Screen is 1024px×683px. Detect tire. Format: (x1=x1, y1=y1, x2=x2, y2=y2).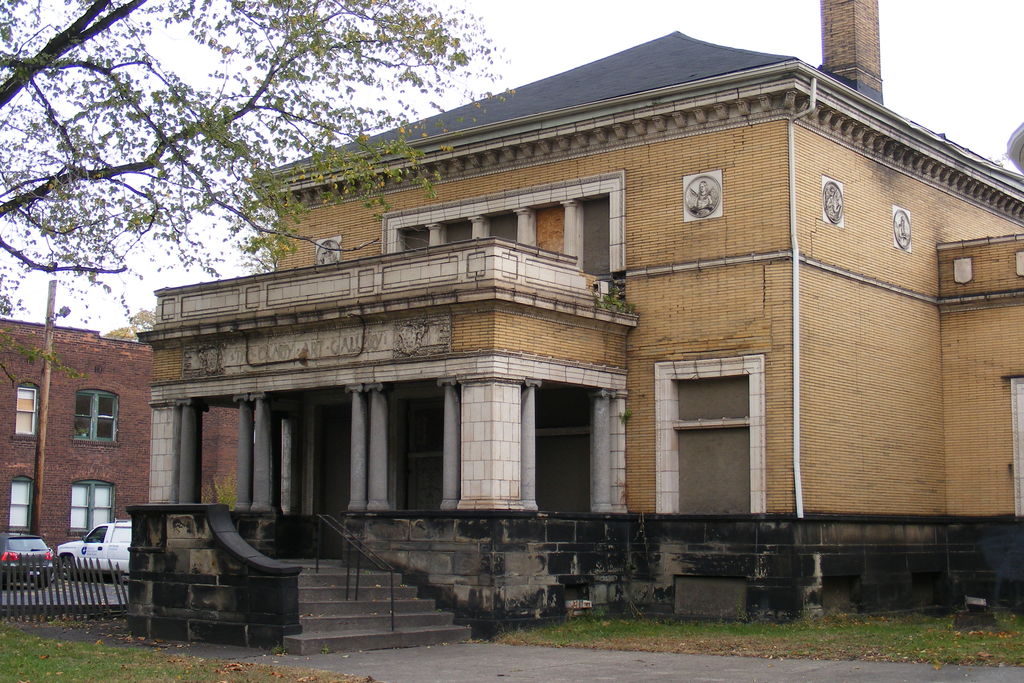
(x1=36, y1=573, x2=56, y2=586).
